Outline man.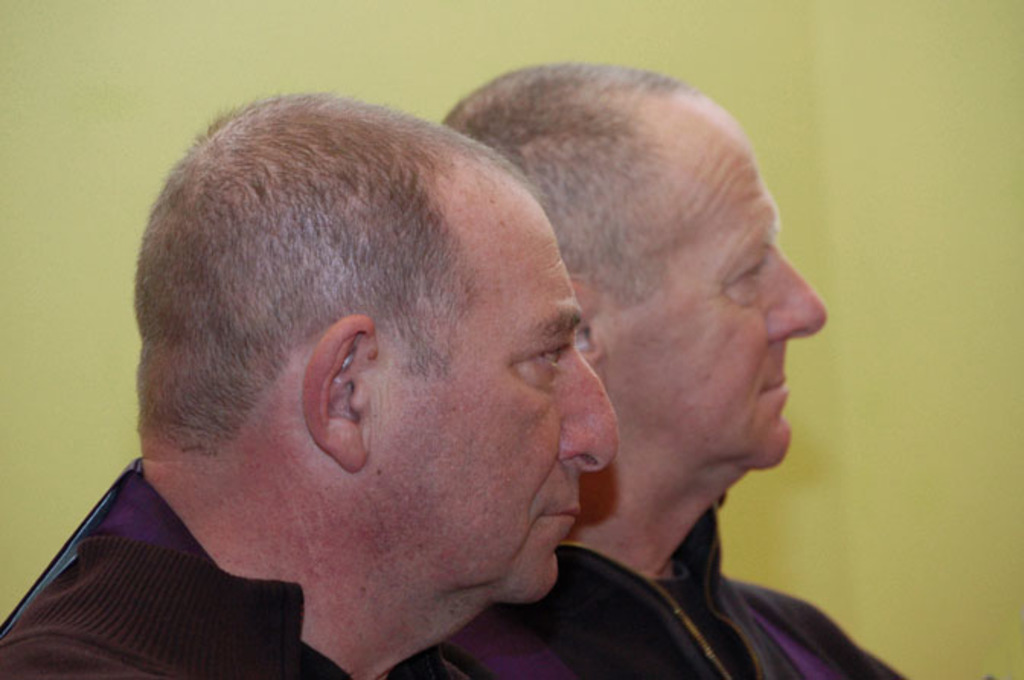
Outline: detection(0, 79, 622, 678).
